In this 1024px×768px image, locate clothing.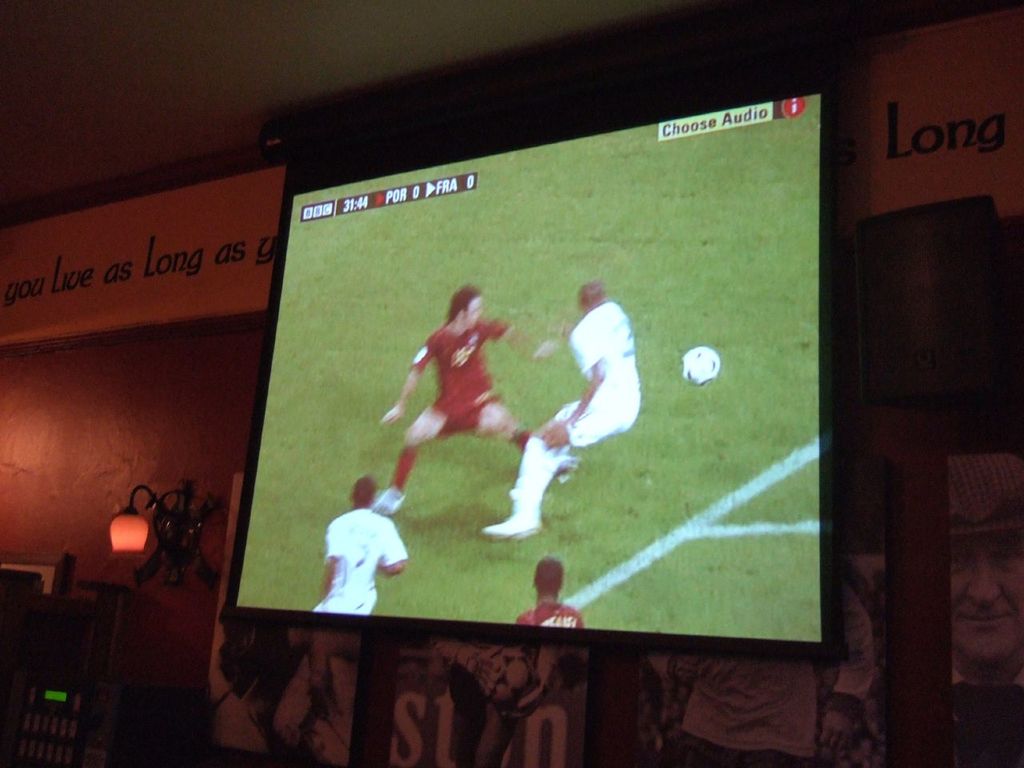
Bounding box: {"left": 522, "top": 598, "right": 582, "bottom": 630}.
